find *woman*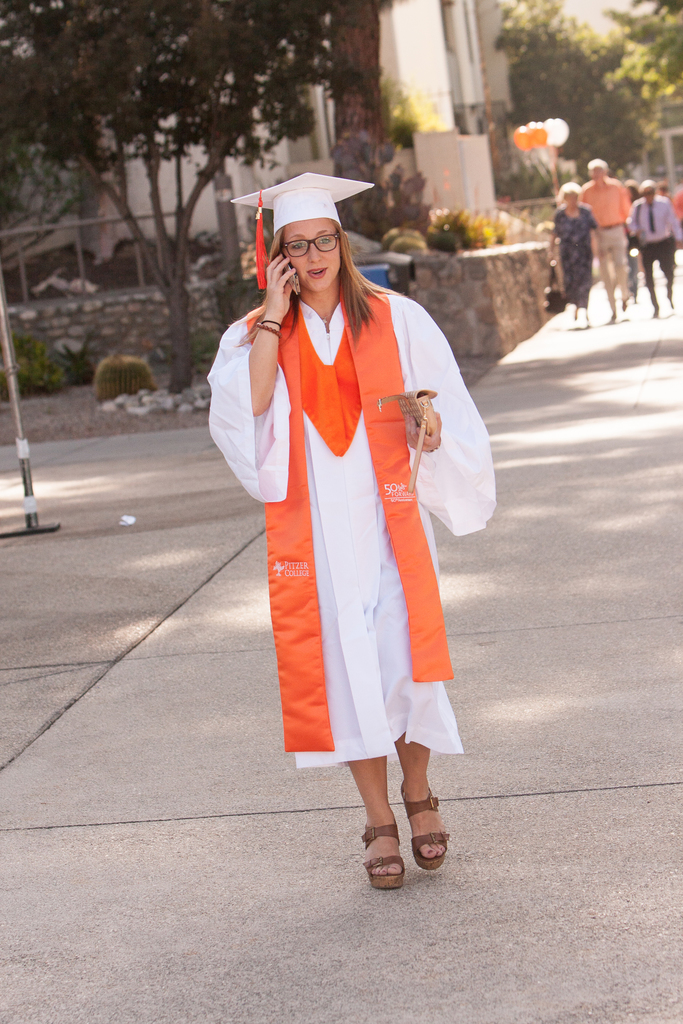
[539, 187, 596, 335]
